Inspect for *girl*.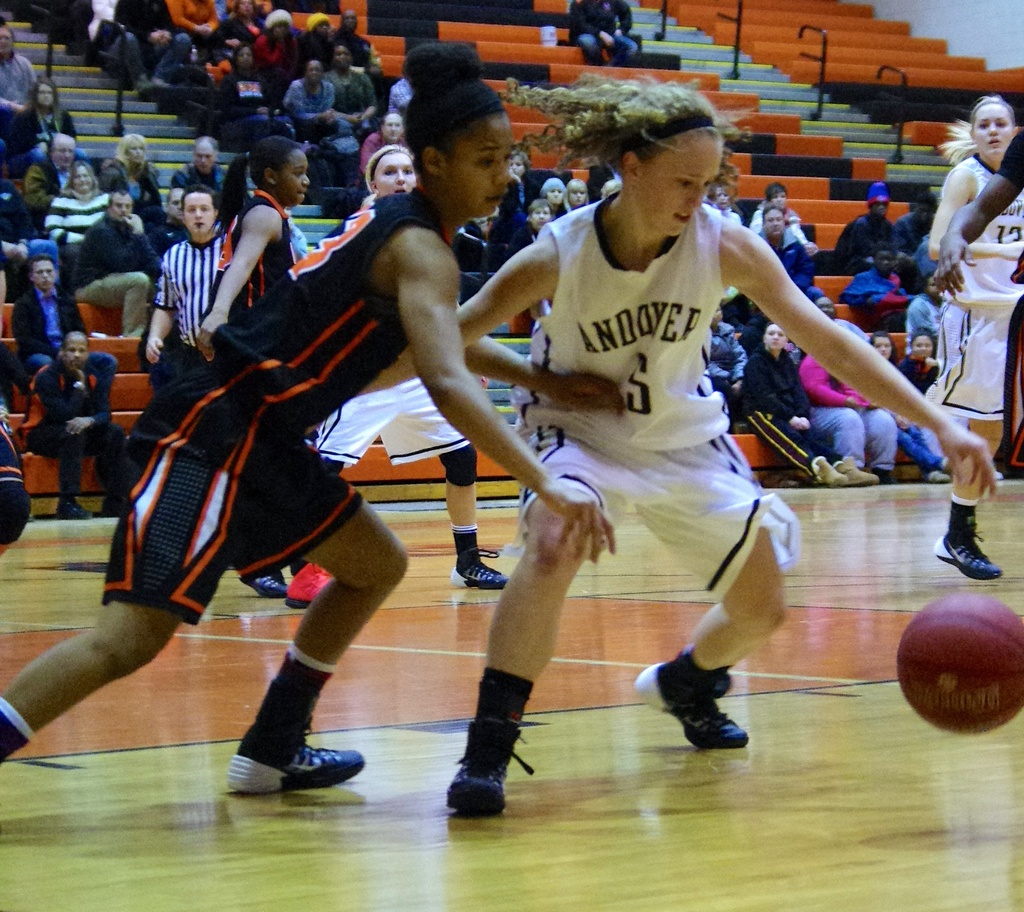
Inspection: bbox=(198, 137, 305, 592).
